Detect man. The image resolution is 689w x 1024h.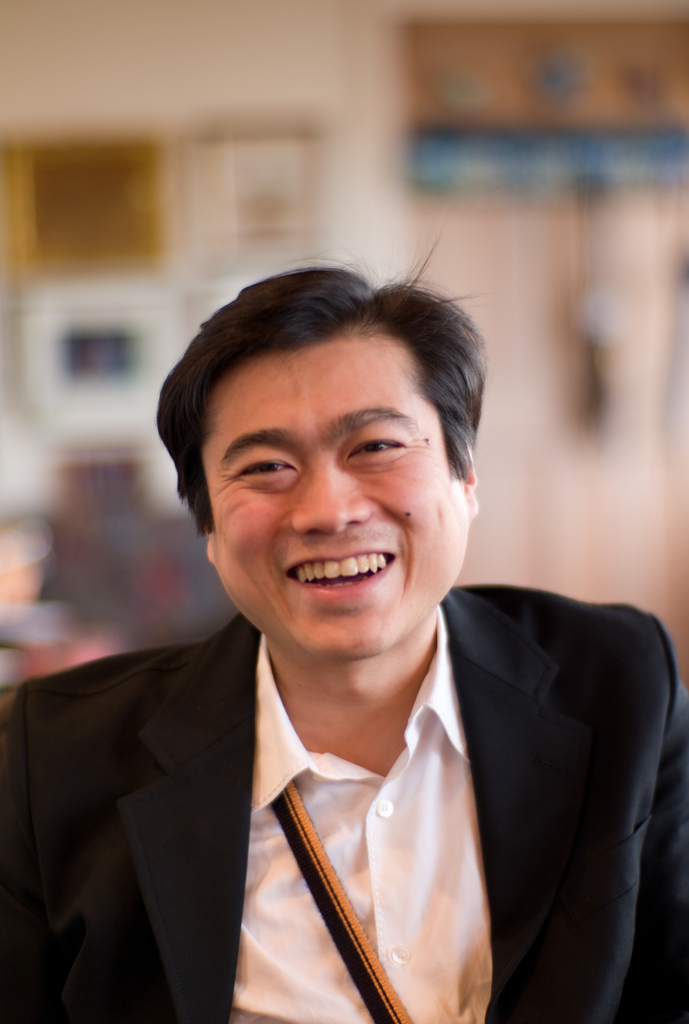
<bbox>19, 344, 680, 1009</bbox>.
